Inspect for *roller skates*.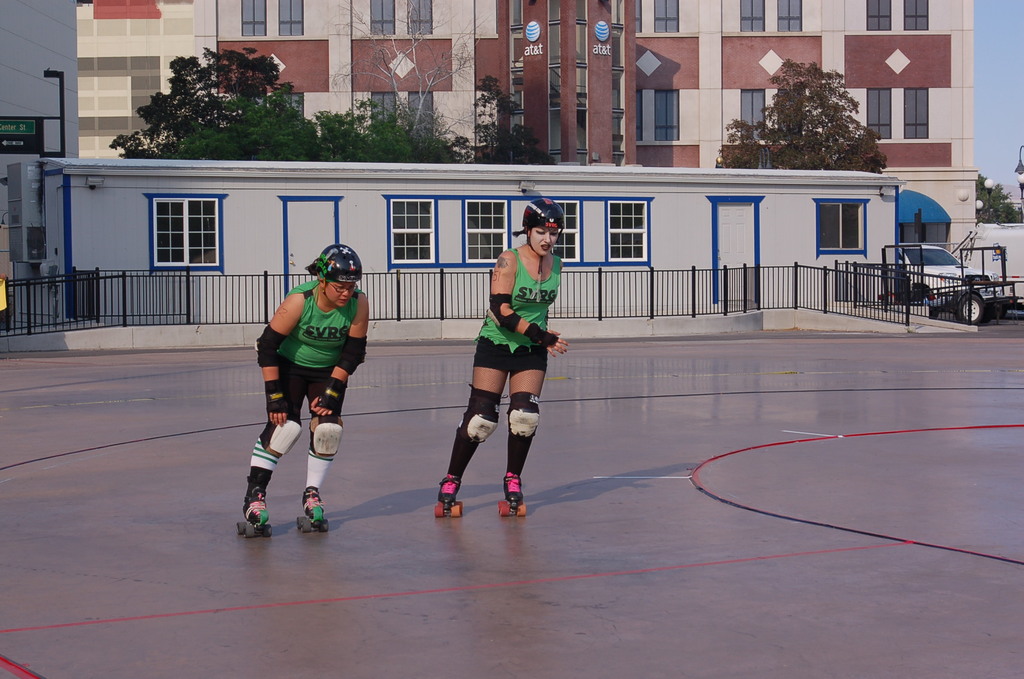
Inspection: rect(294, 484, 328, 534).
